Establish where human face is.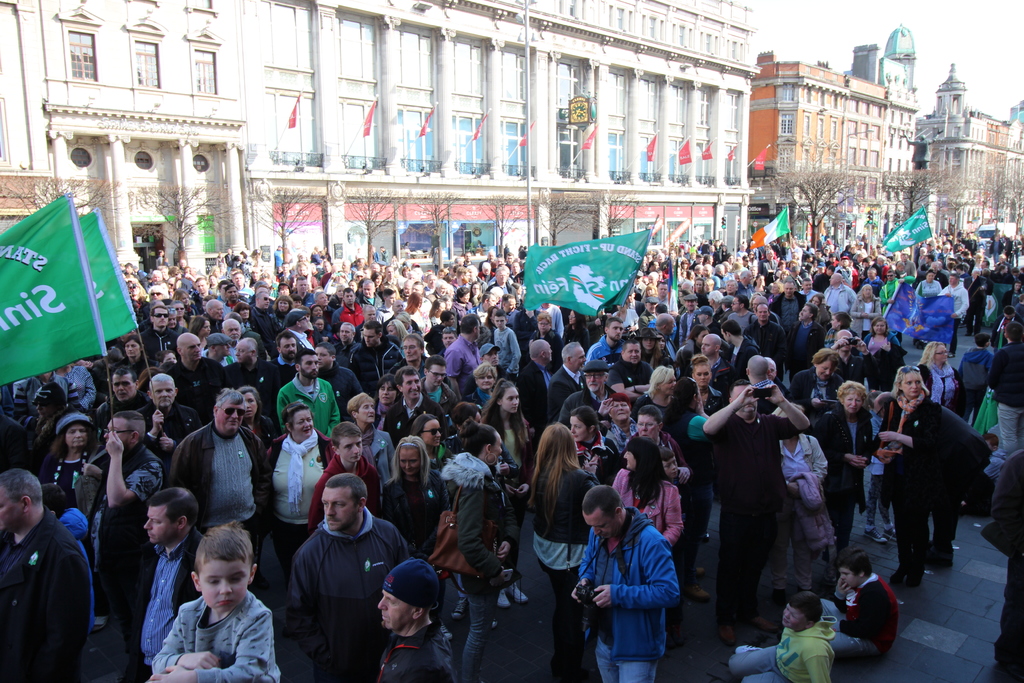
Established at box(399, 450, 422, 475).
